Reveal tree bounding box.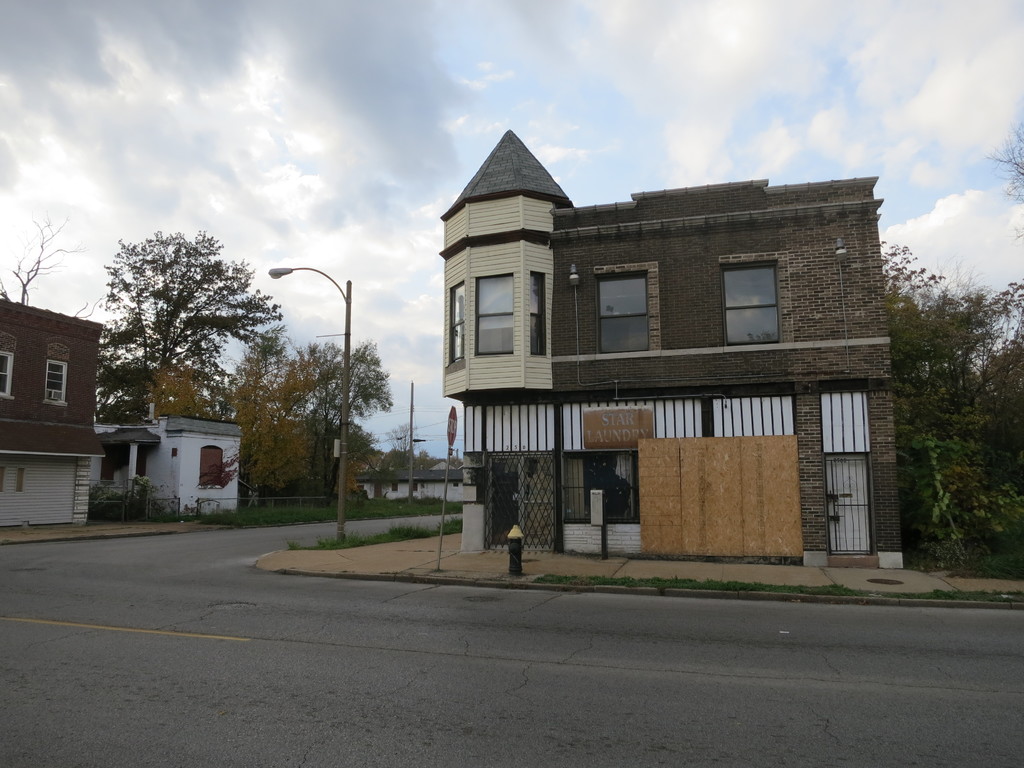
Revealed: detection(867, 236, 1023, 576).
